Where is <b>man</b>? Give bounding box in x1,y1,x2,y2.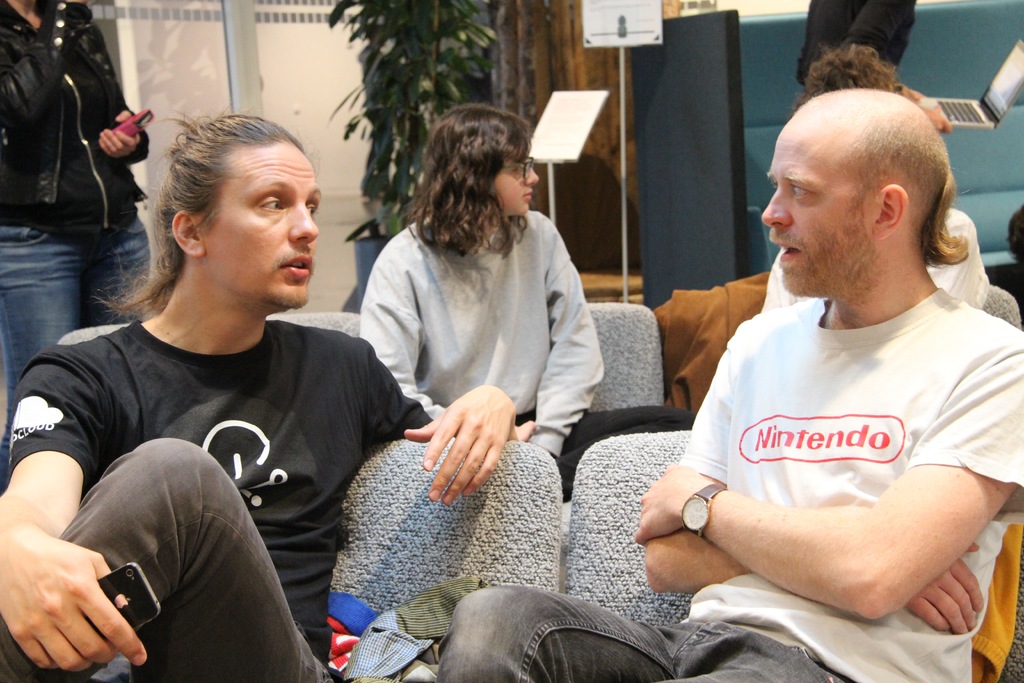
474,60,997,654.
